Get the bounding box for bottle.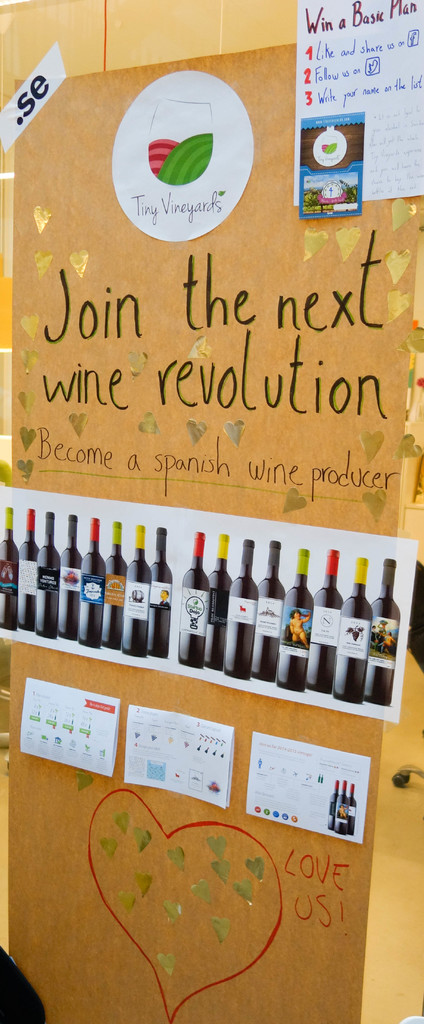
253/542/288/679.
